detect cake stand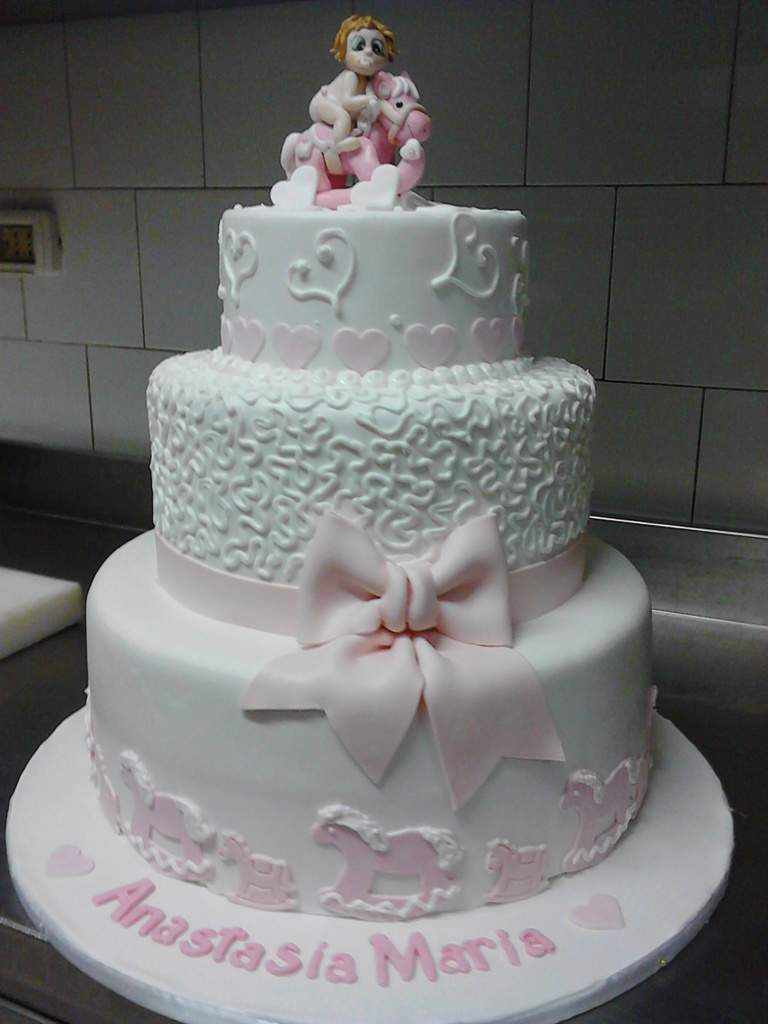
Rect(6, 699, 737, 1023)
